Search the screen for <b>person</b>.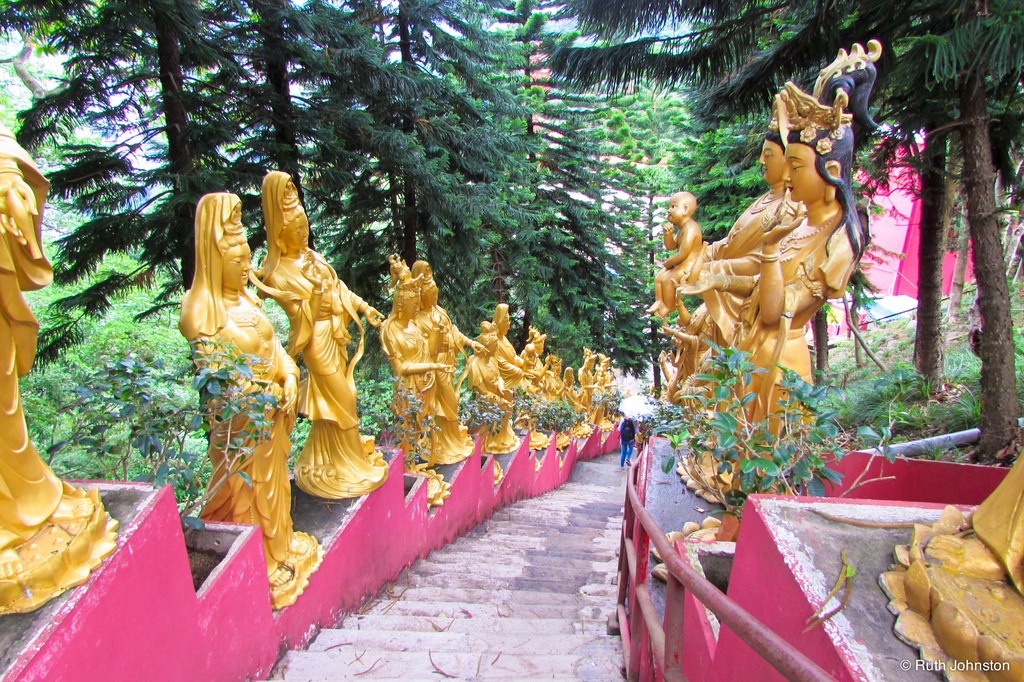
Found at rect(665, 37, 883, 581).
